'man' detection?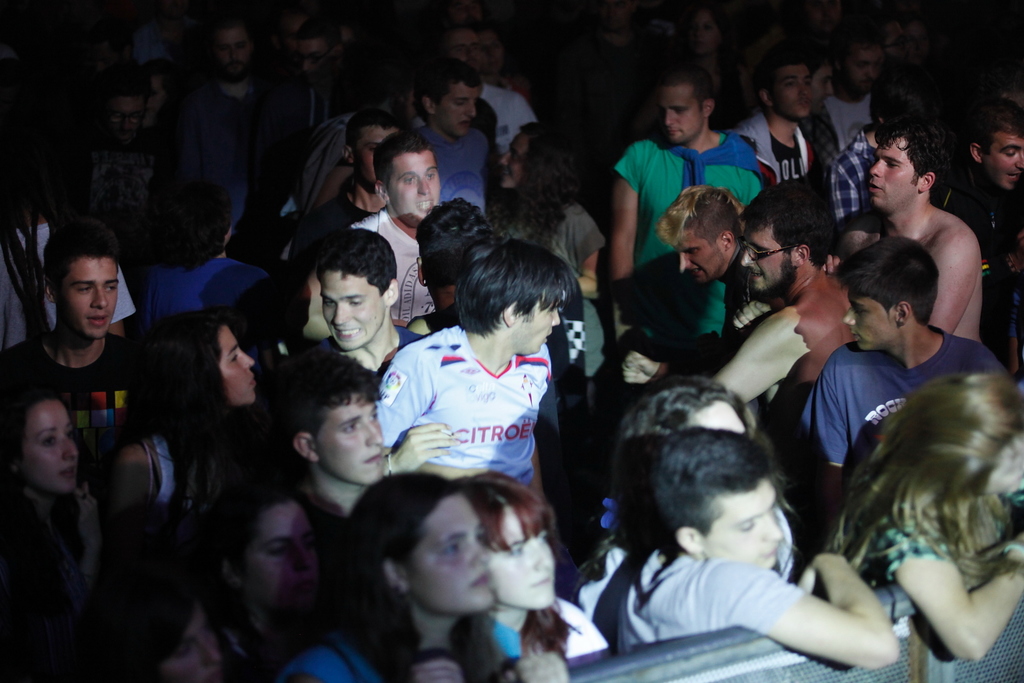
269/349/378/515
